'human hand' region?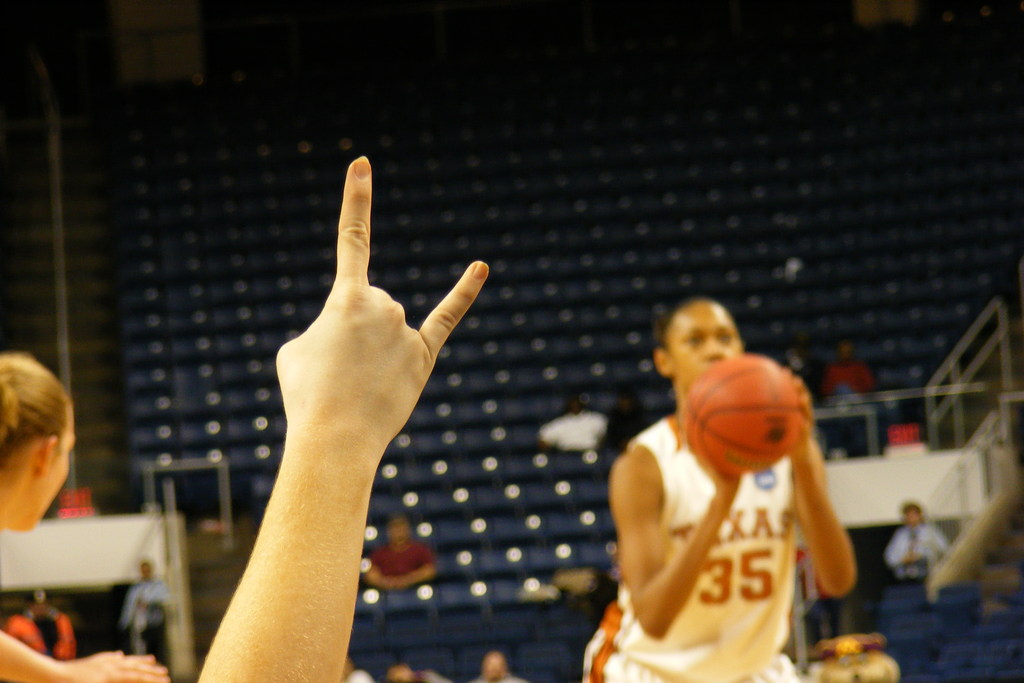
<bbox>683, 432, 742, 494</bbox>
